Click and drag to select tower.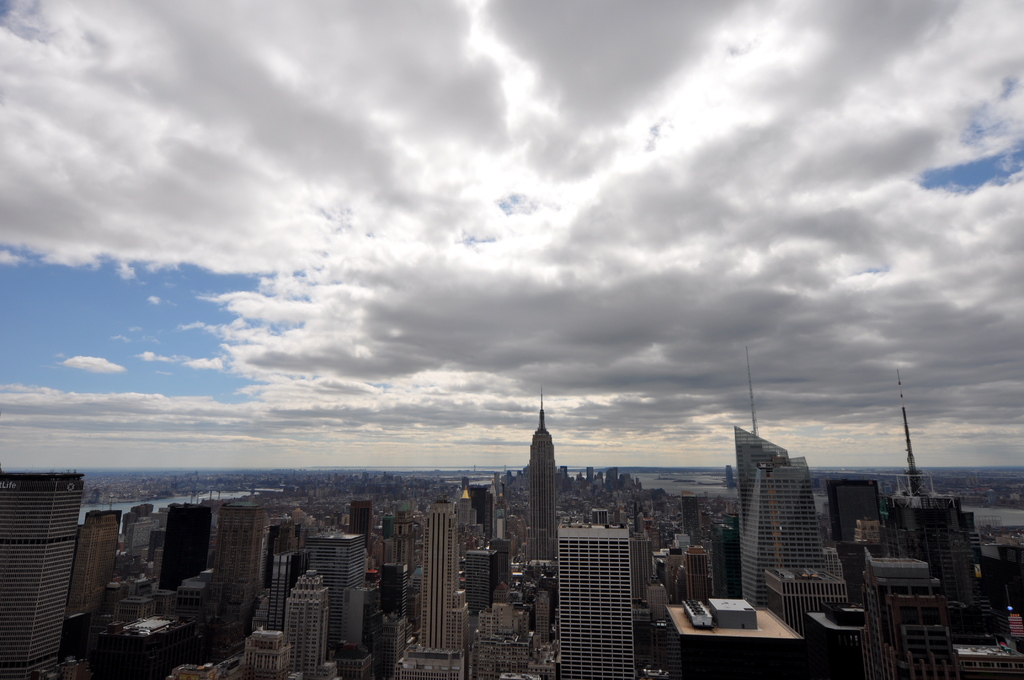
Selection: <bbox>525, 386, 559, 563</bbox>.
